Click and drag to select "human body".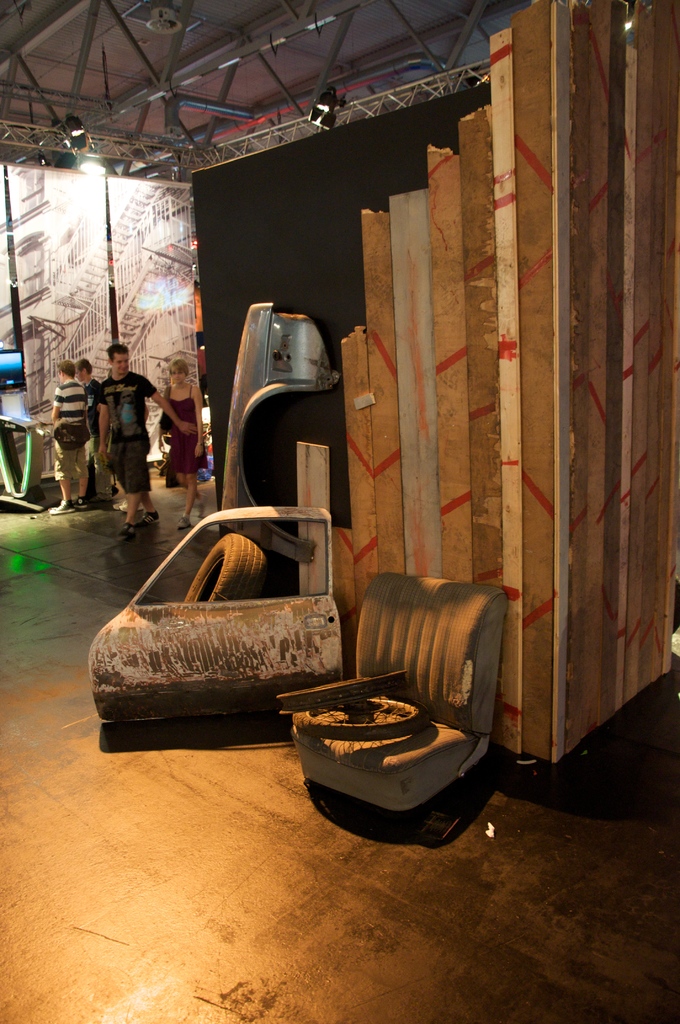
Selection: <bbox>100, 339, 194, 537</bbox>.
